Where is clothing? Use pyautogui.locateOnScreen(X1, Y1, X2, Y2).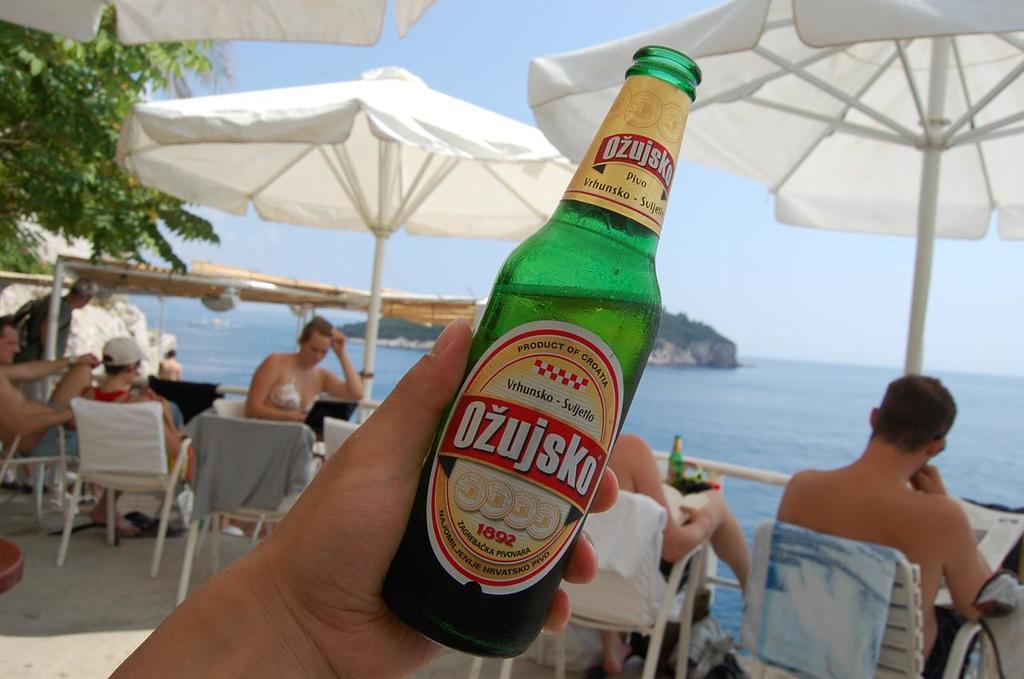
pyautogui.locateOnScreen(24, 287, 72, 375).
